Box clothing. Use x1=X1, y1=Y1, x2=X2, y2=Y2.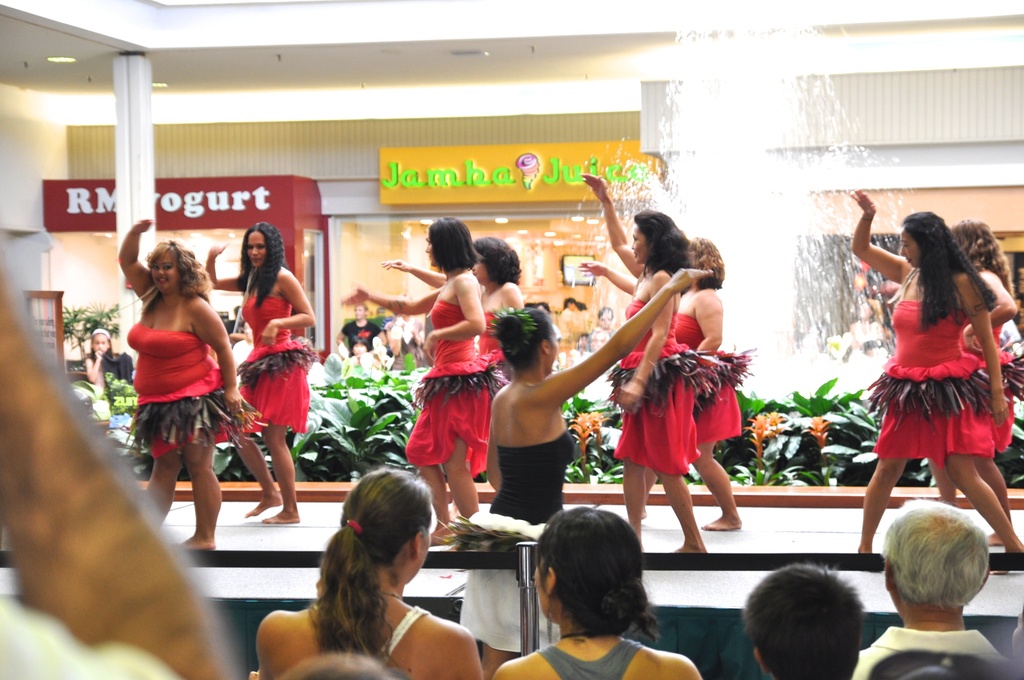
x1=868, y1=296, x2=1005, y2=471.
